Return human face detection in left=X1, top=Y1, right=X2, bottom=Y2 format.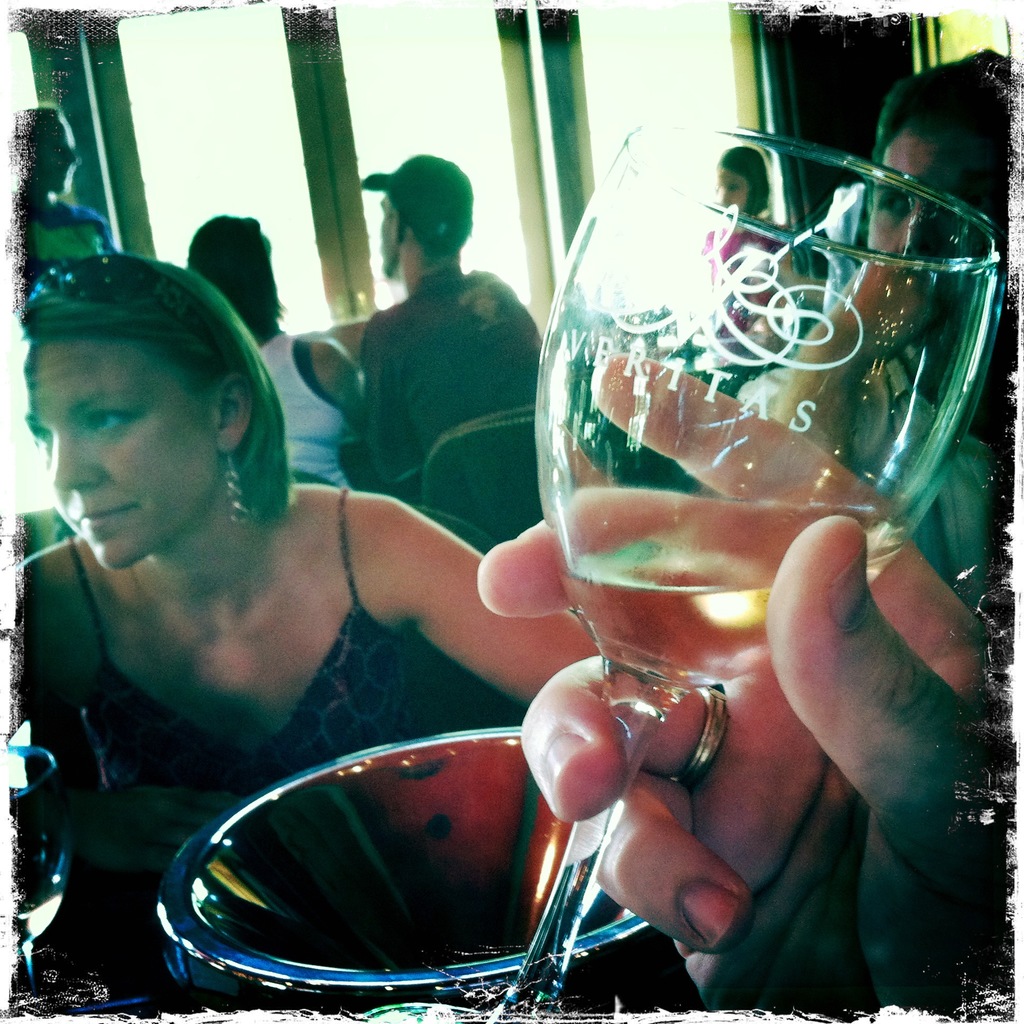
left=867, top=116, right=1005, bottom=323.
